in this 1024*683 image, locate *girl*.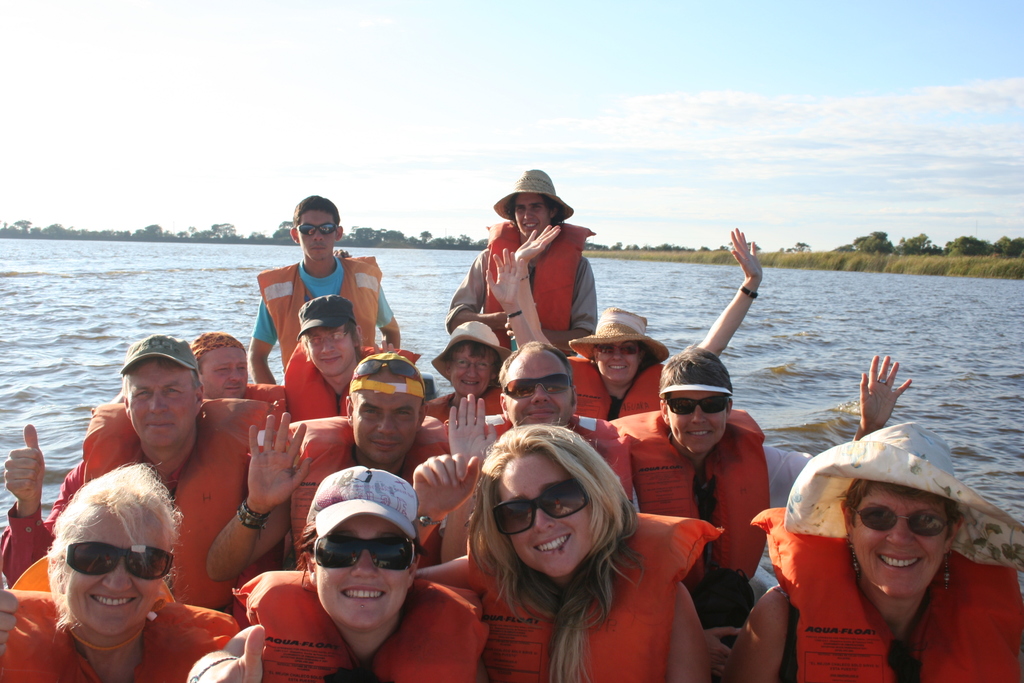
Bounding box: 384/413/727/682.
